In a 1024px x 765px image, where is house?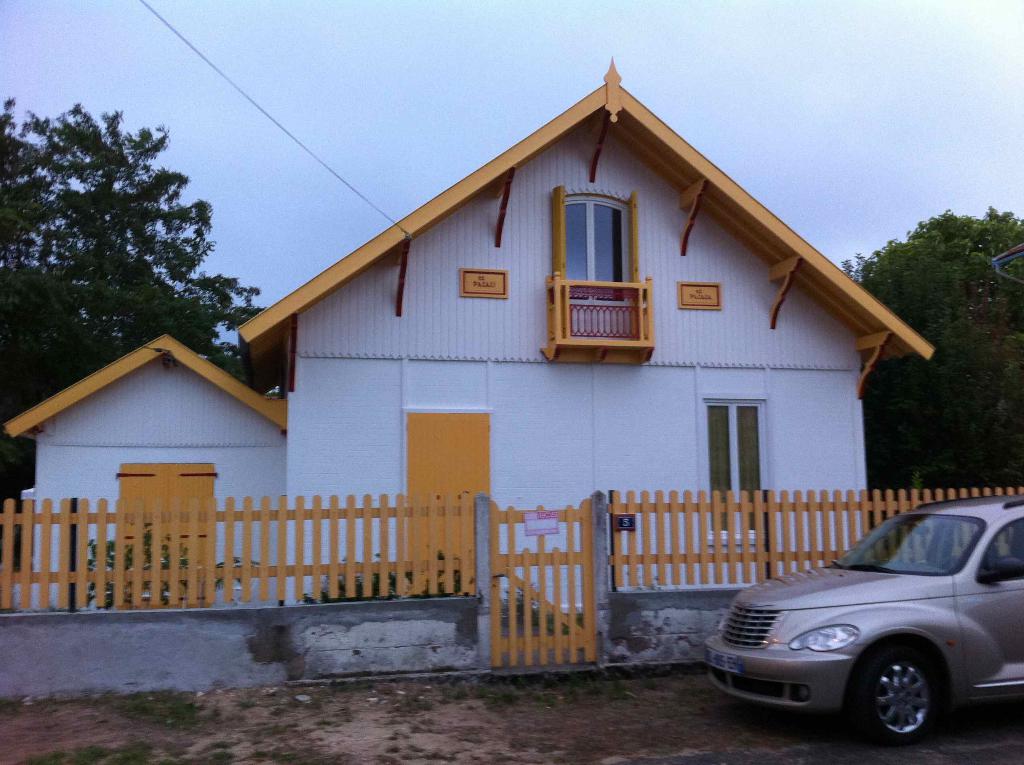
<box>0,49,943,618</box>.
